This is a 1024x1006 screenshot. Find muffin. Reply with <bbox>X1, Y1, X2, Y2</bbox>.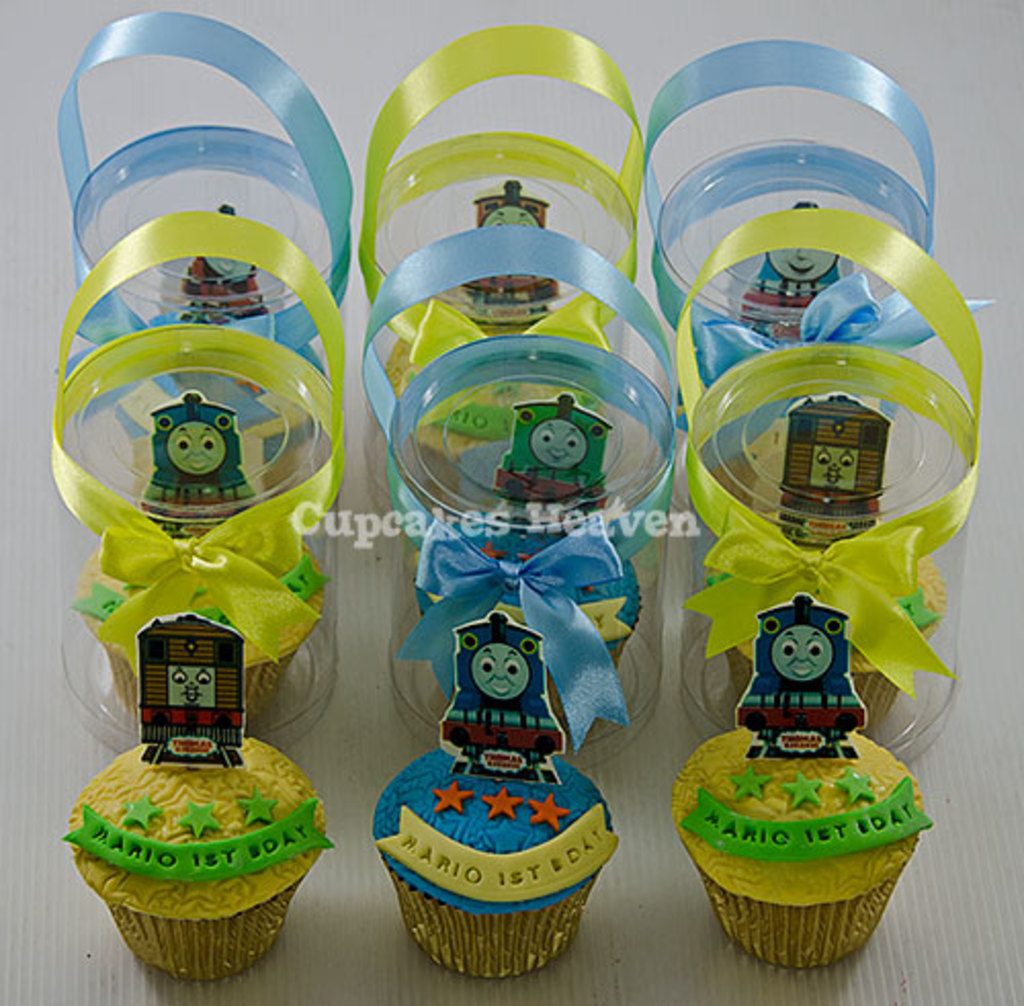
<bbox>68, 727, 332, 975</bbox>.
